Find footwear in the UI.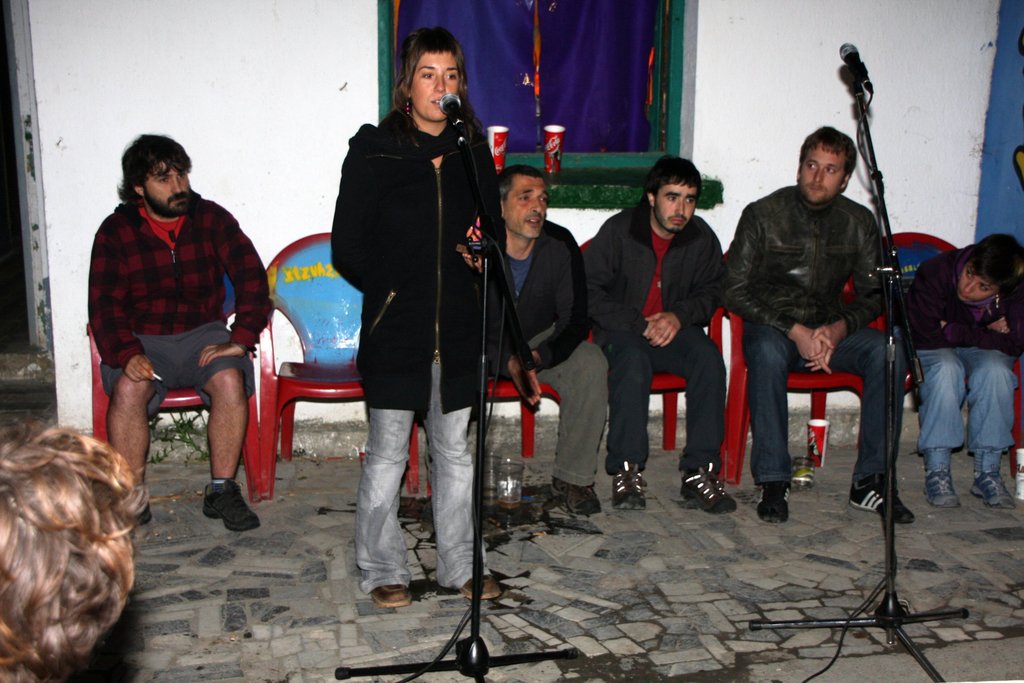
UI element at [left=202, top=481, right=260, bottom=532].
